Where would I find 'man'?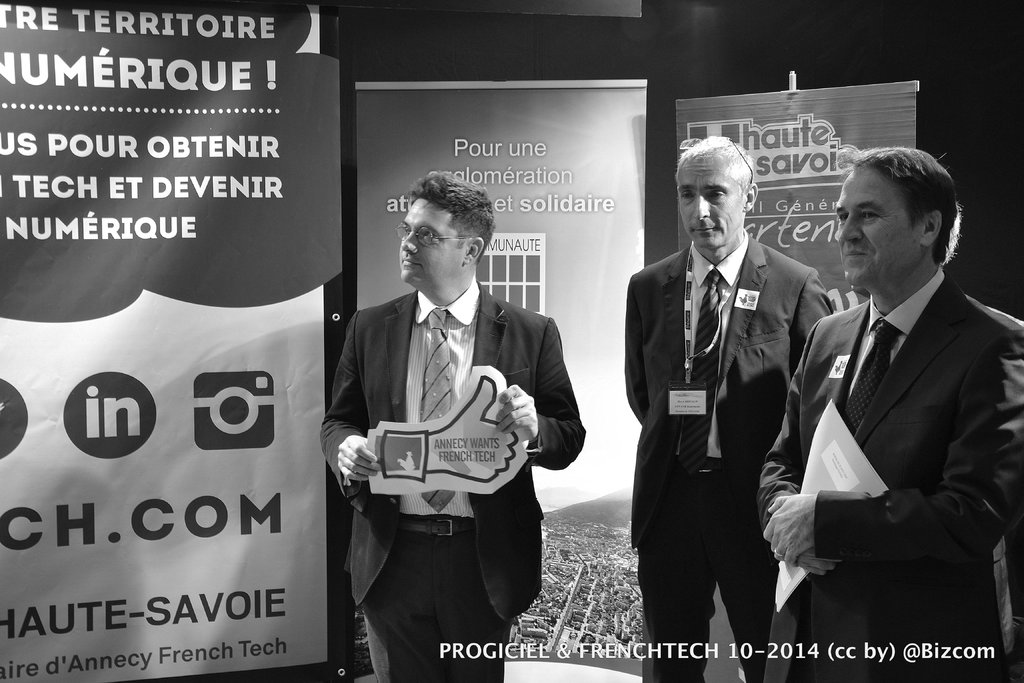
At <bbox>326, 189, 582, 655</bbox>.
